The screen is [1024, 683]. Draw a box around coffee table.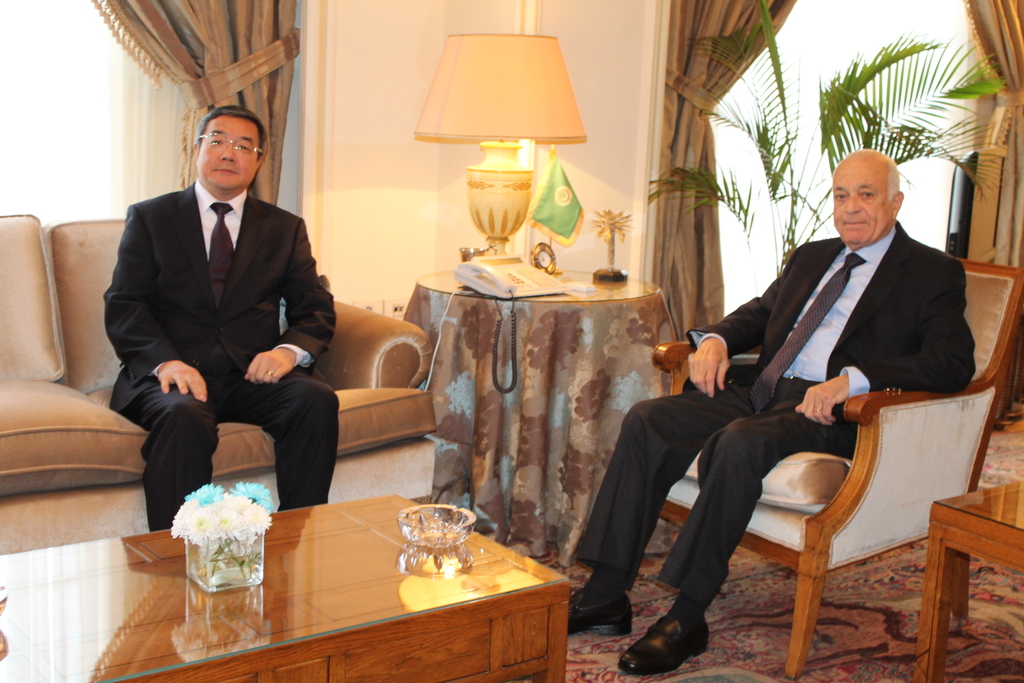
region(399, 259, 687, 552).
